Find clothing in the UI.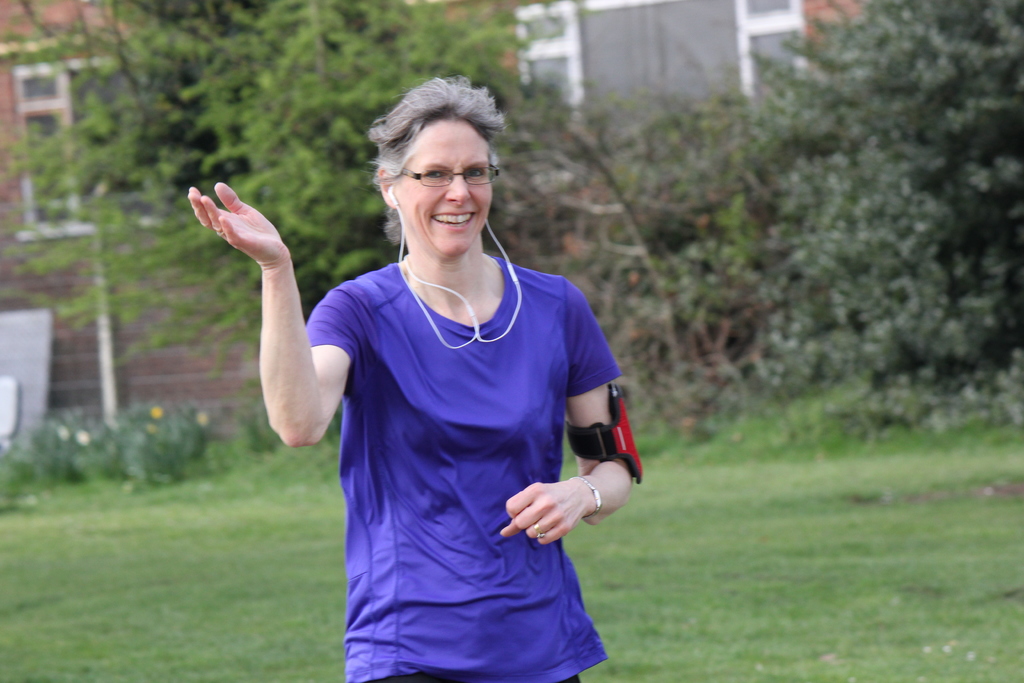
UI element at detection(311, 196, 620, 650).
